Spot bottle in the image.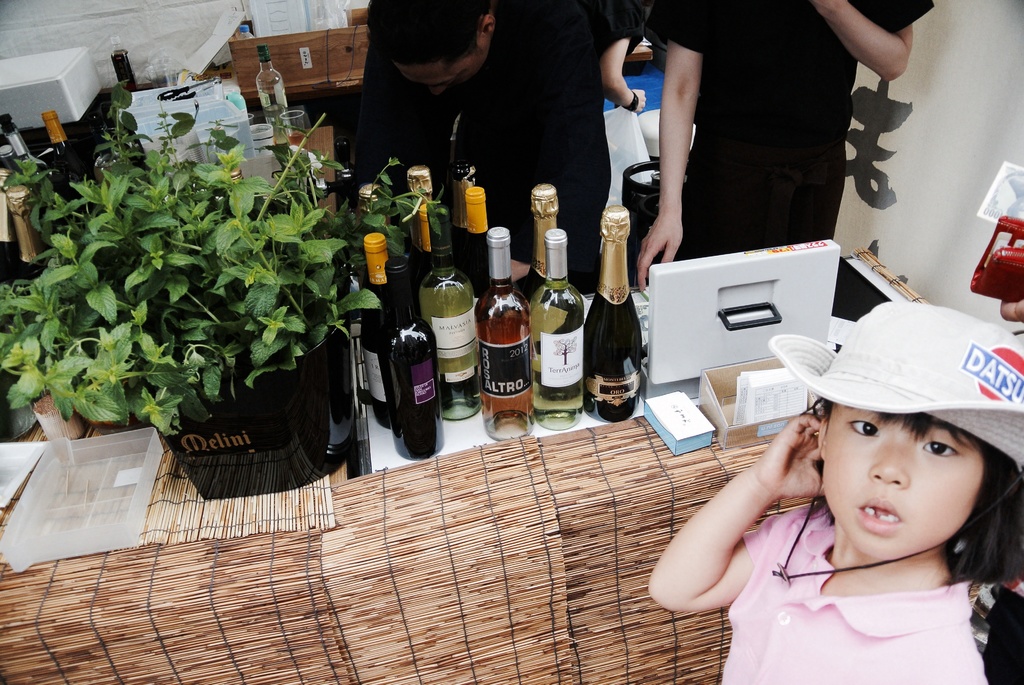
bottle found at bbox(404, 163, 433, 283).
